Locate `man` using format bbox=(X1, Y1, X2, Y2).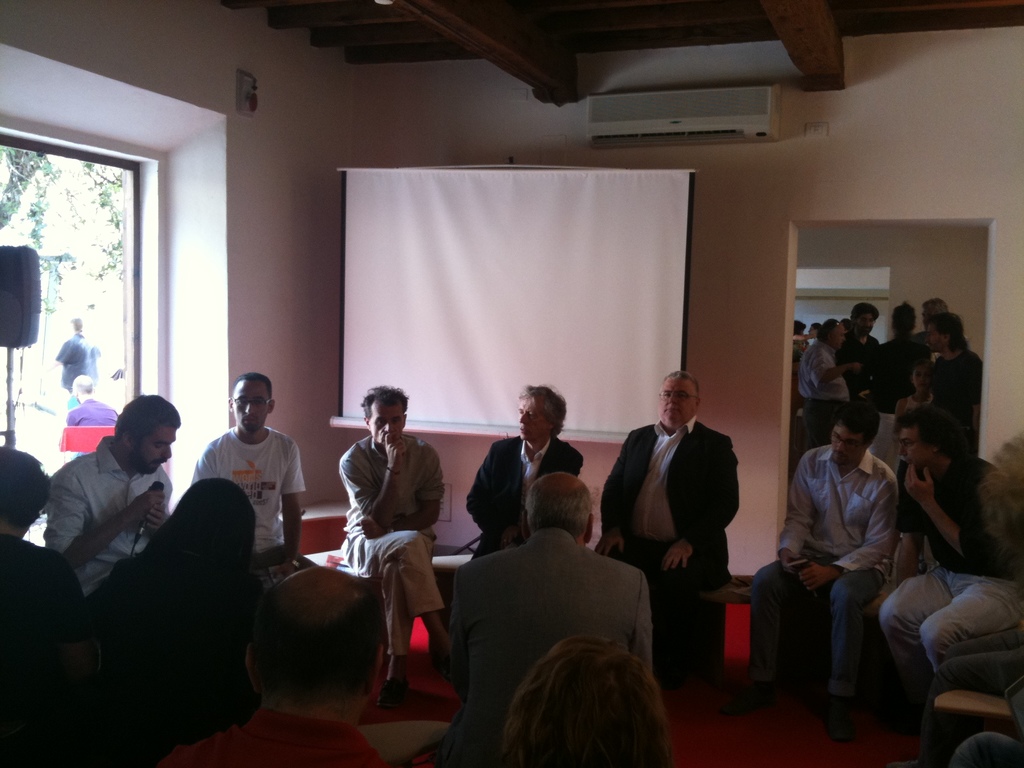
bbox=(832, 296, 886, 404).
